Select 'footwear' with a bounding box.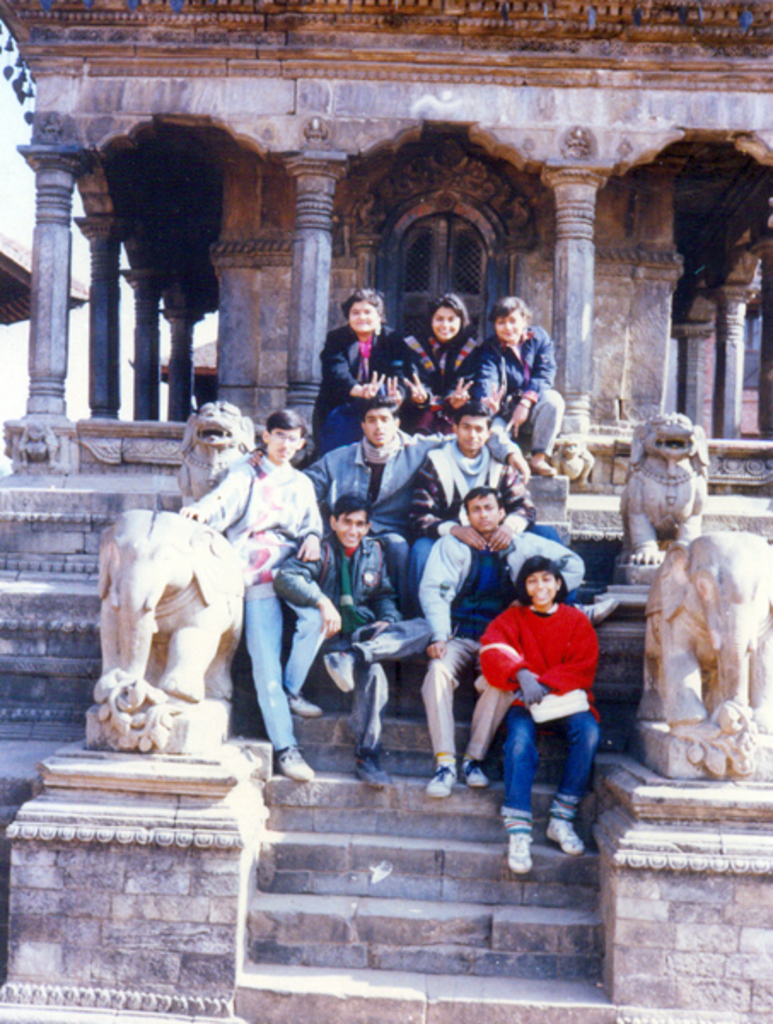
(x1=275, y1=751, x2=317, y2=785).
